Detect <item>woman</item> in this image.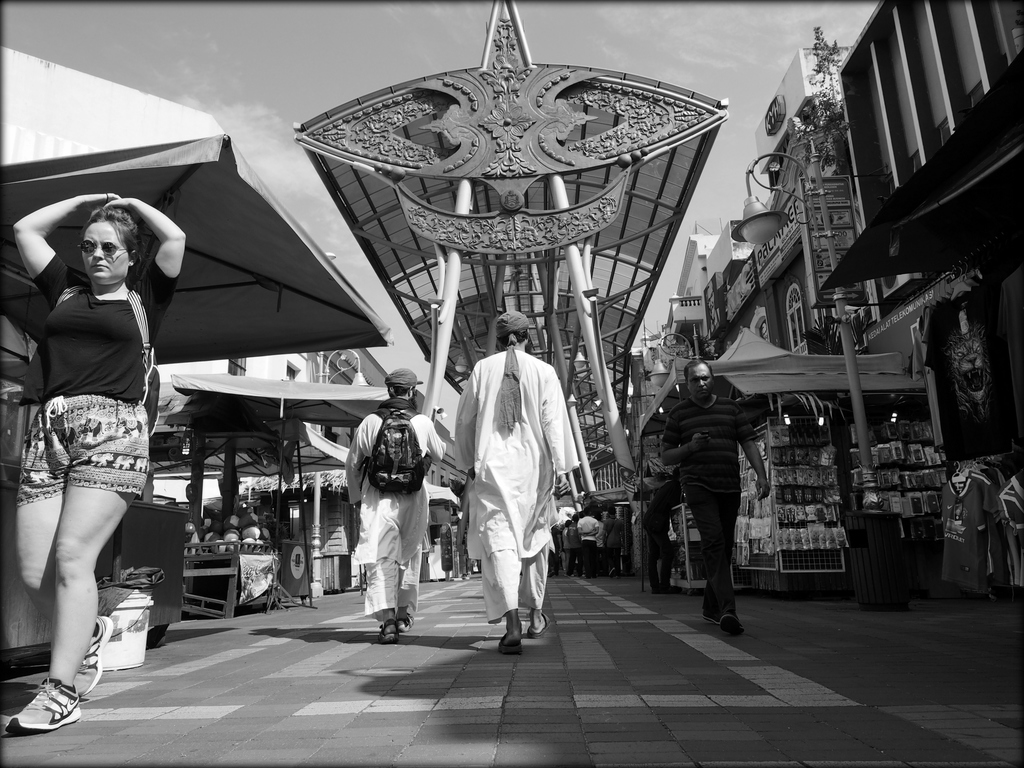
Detection: Rect(1, 193, 187, 737).
